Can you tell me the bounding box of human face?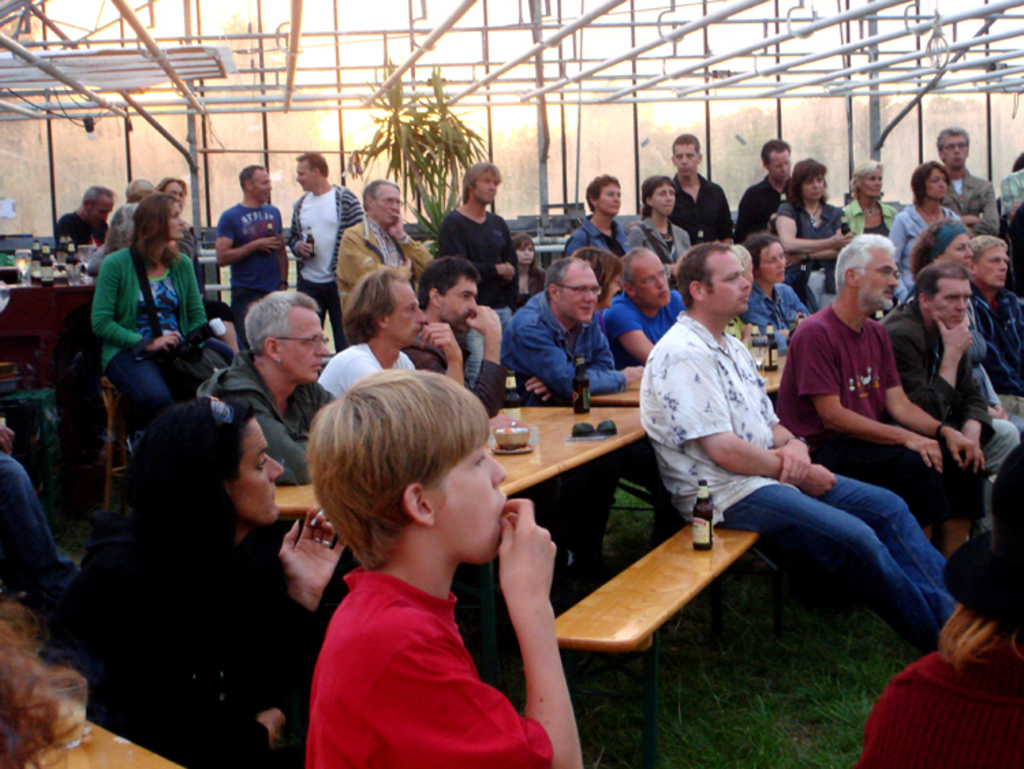
<region>978, 246, 1005, 287</region>.
